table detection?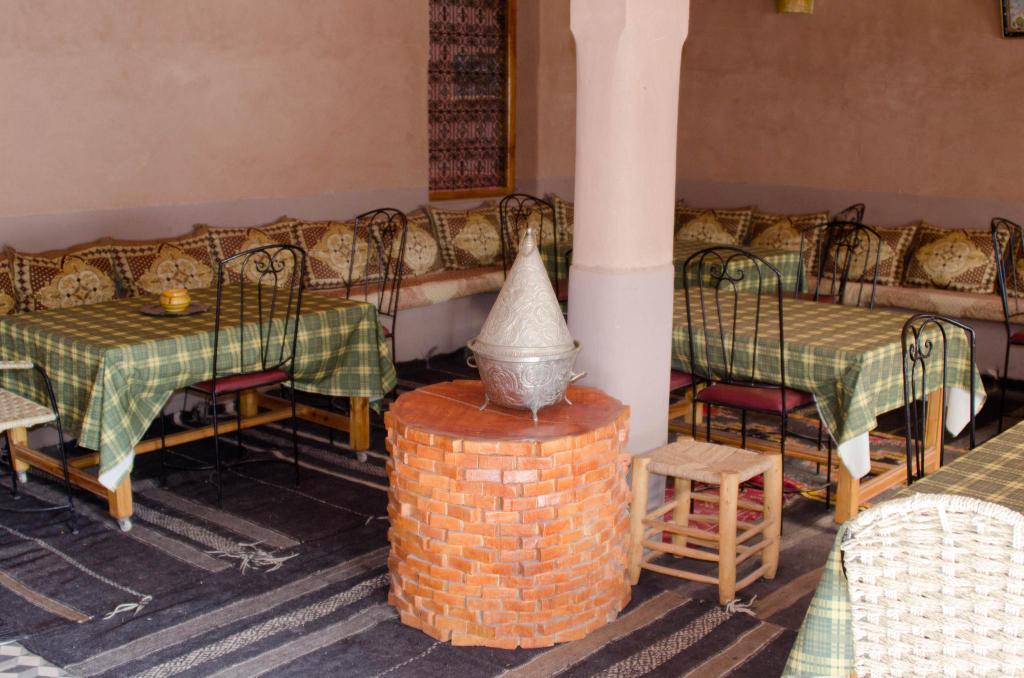
bbox=[675, 284, 986, 523]
